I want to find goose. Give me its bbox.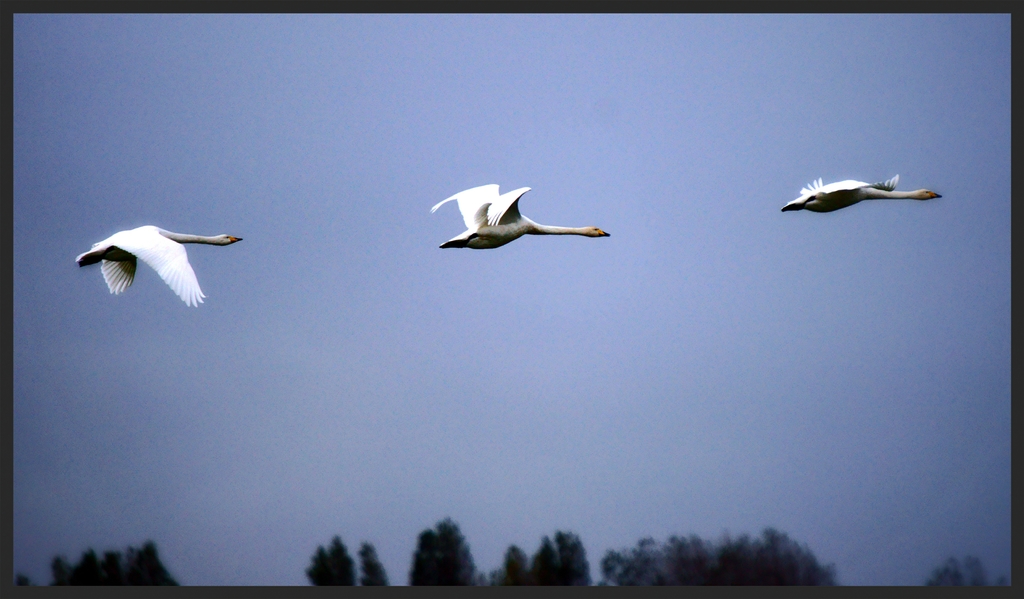
<bbox>786, 177, 943, 223</bbox>.
